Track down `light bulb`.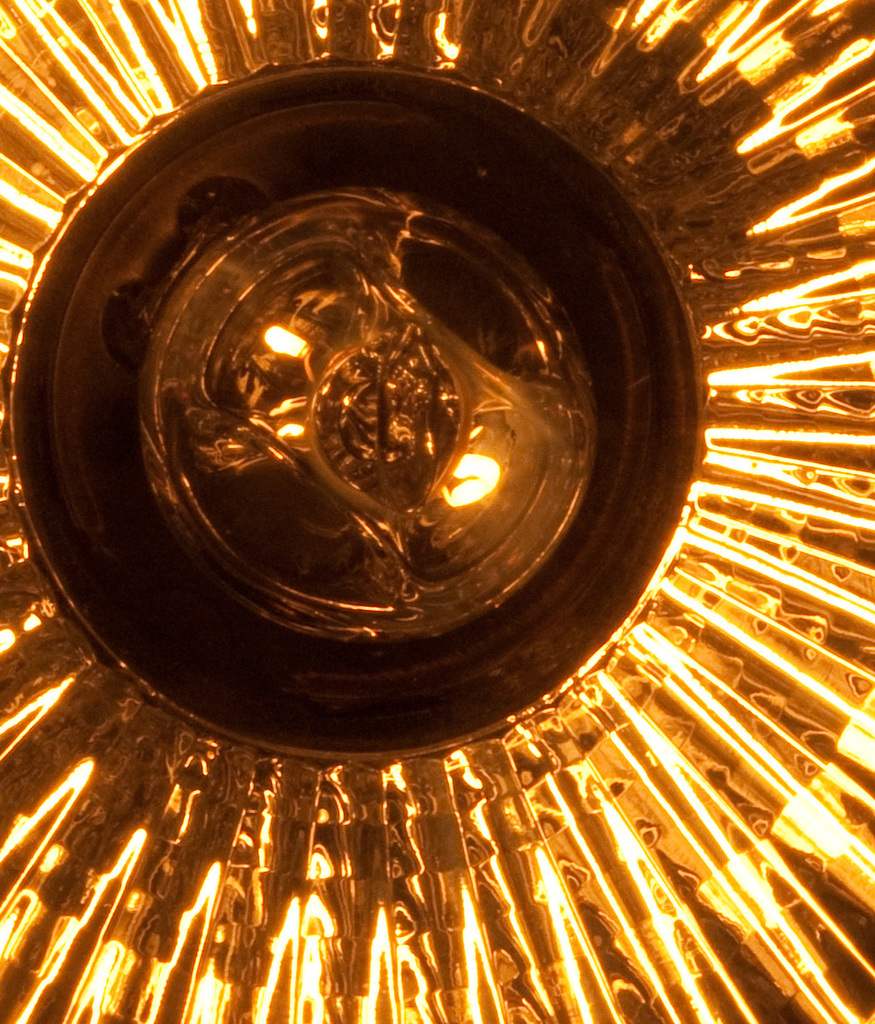
Tracked to region(442, 458, 500, 508).
